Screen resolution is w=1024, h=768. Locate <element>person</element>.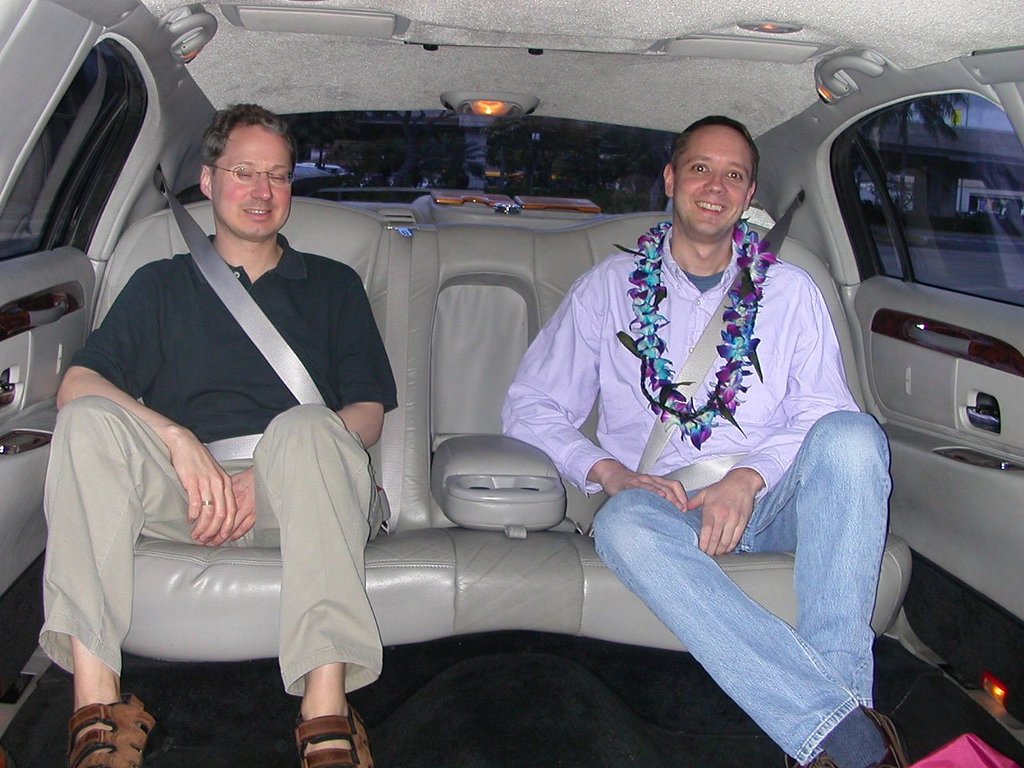
crop(89, 88, 393, 730).
